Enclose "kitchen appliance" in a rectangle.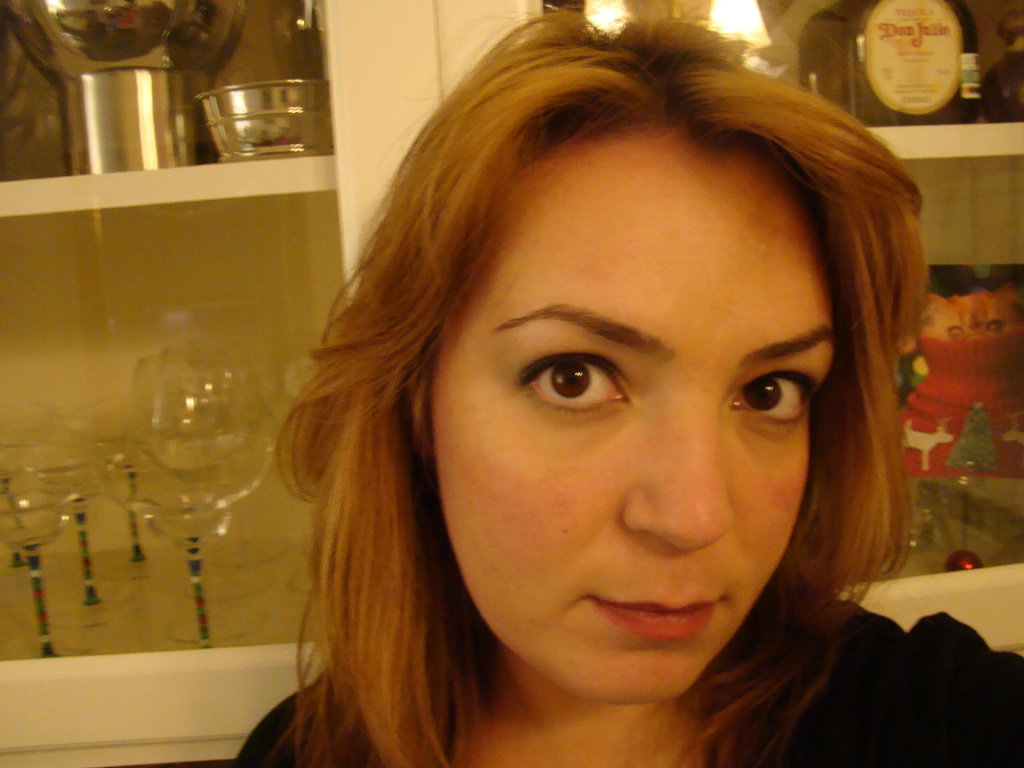
[198,76,327,157].
